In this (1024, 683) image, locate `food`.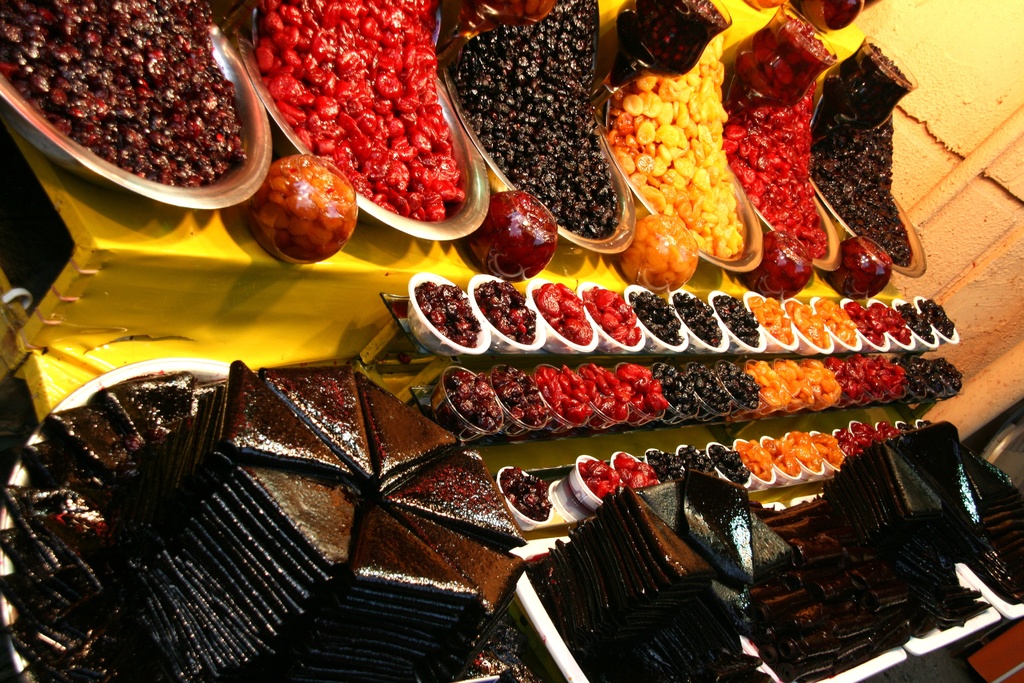
Bounding box: select_region(582, 285, 643, 344).
